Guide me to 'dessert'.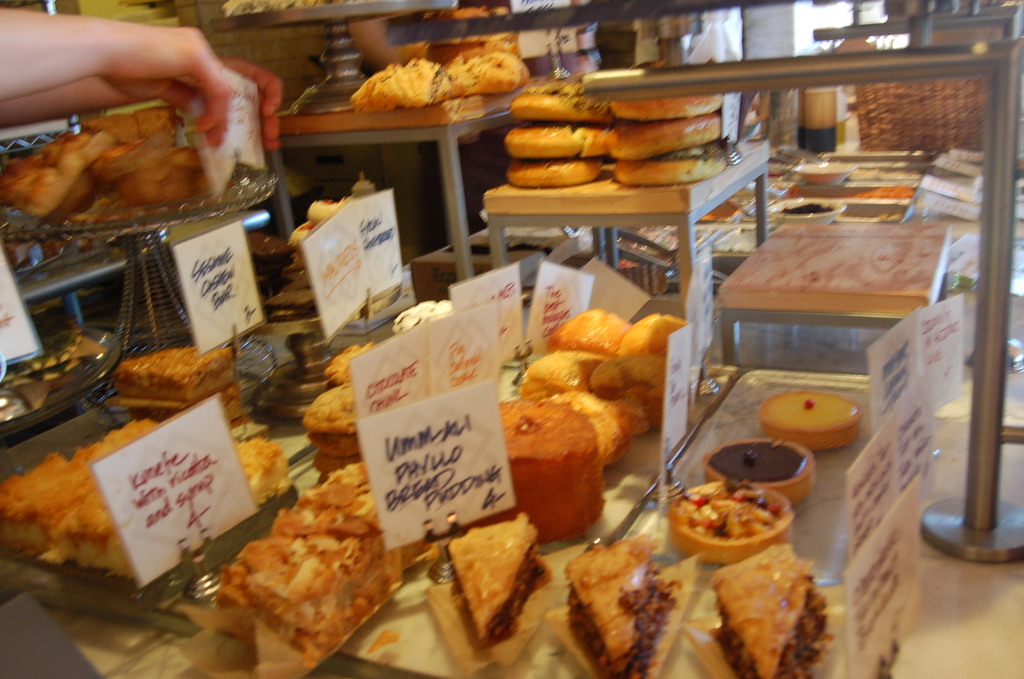
Guidance: [left=321, top=345, right=380, bottom=388].
